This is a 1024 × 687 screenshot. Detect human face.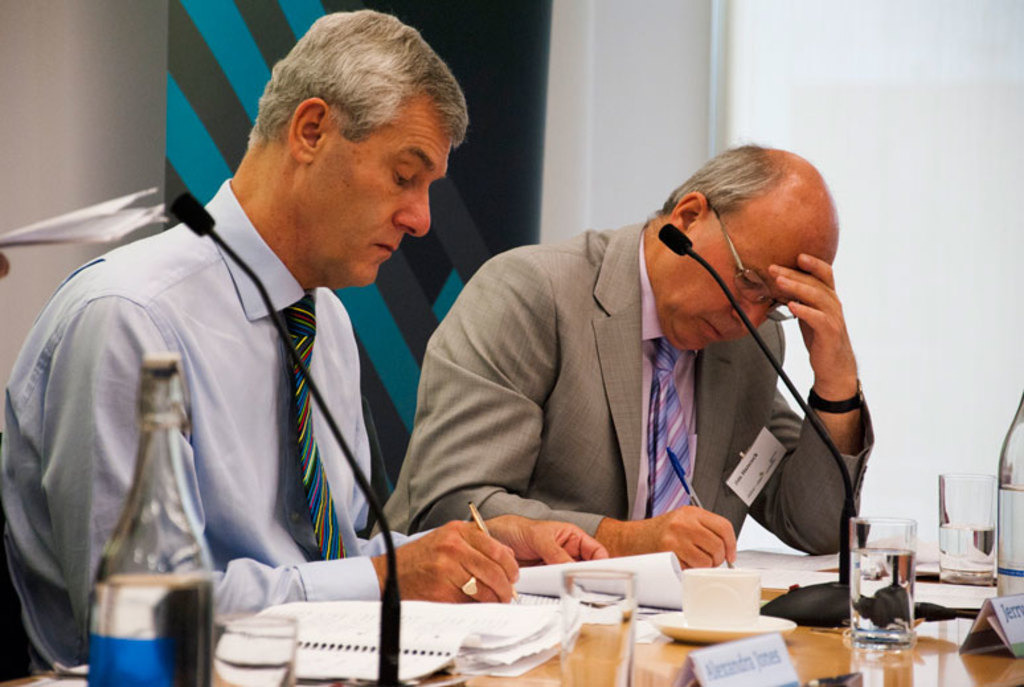
[677, 225, 810, 348].
